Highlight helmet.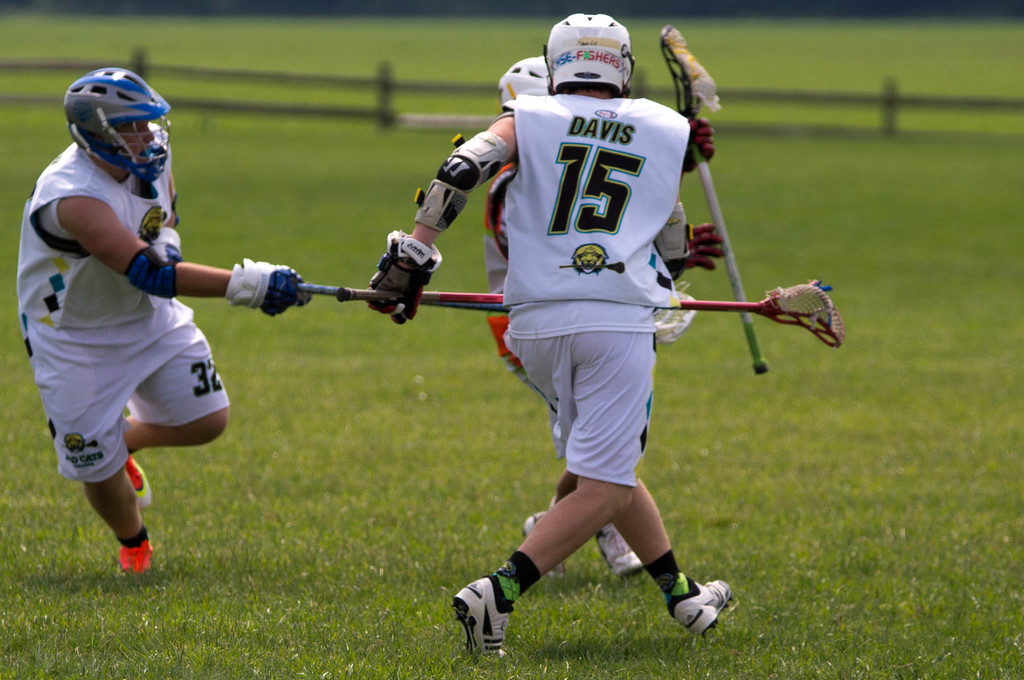
Highlighted region: select_region(541, 13, 636, 99).
